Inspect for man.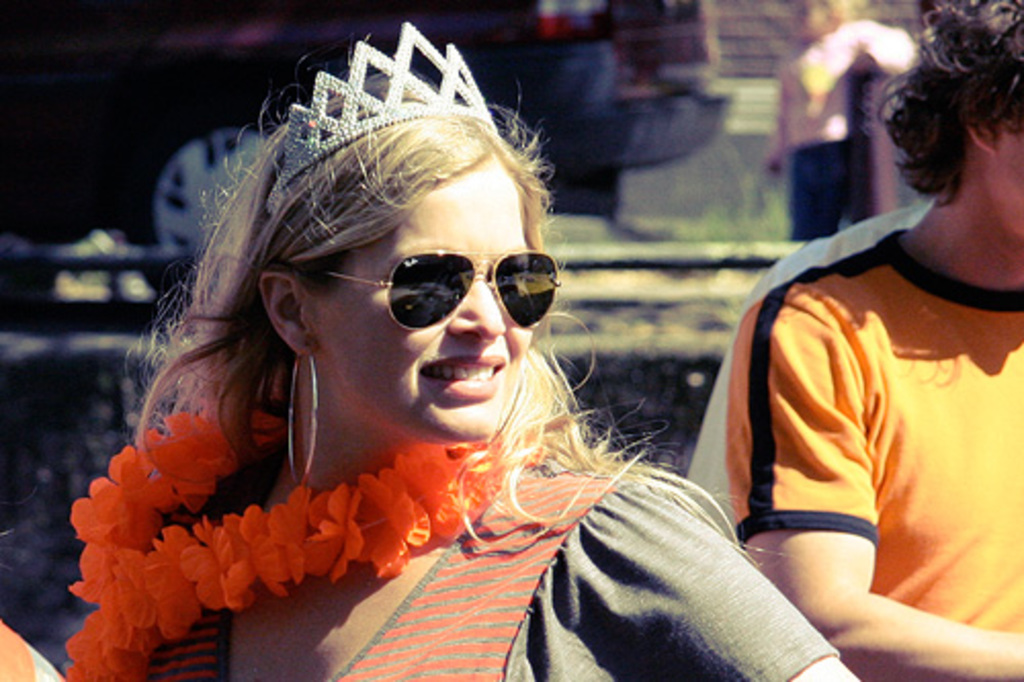
Inspection: locate(717, 0, 1022, 680).
